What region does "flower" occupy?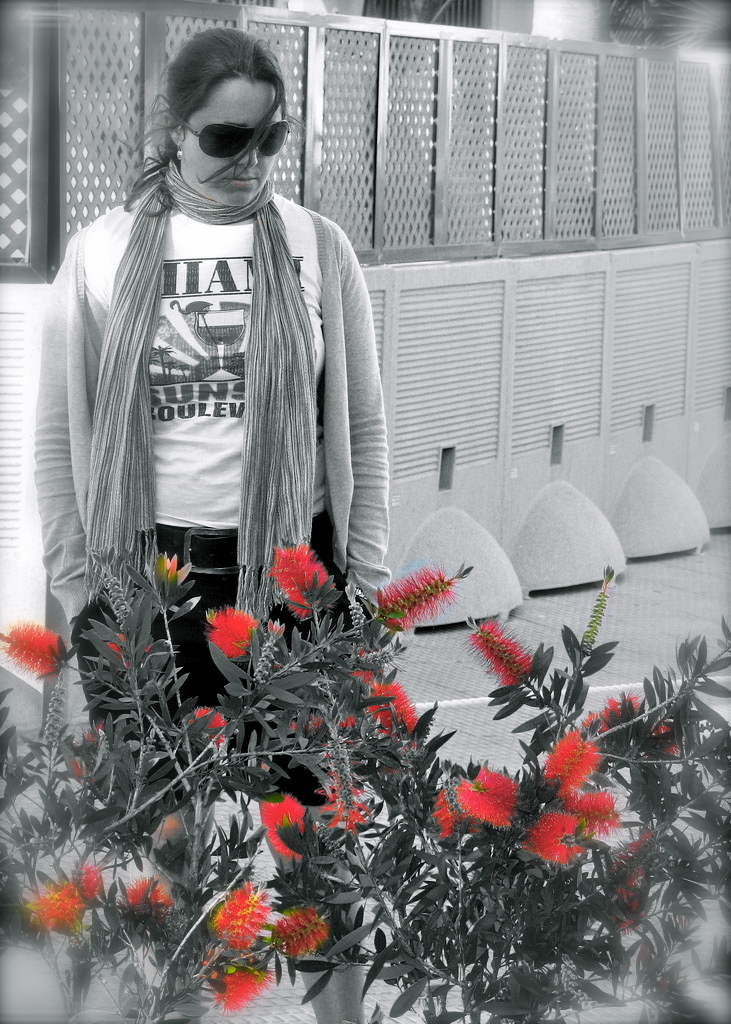
(x1=377, y1=561, x2=453, y2=648).
